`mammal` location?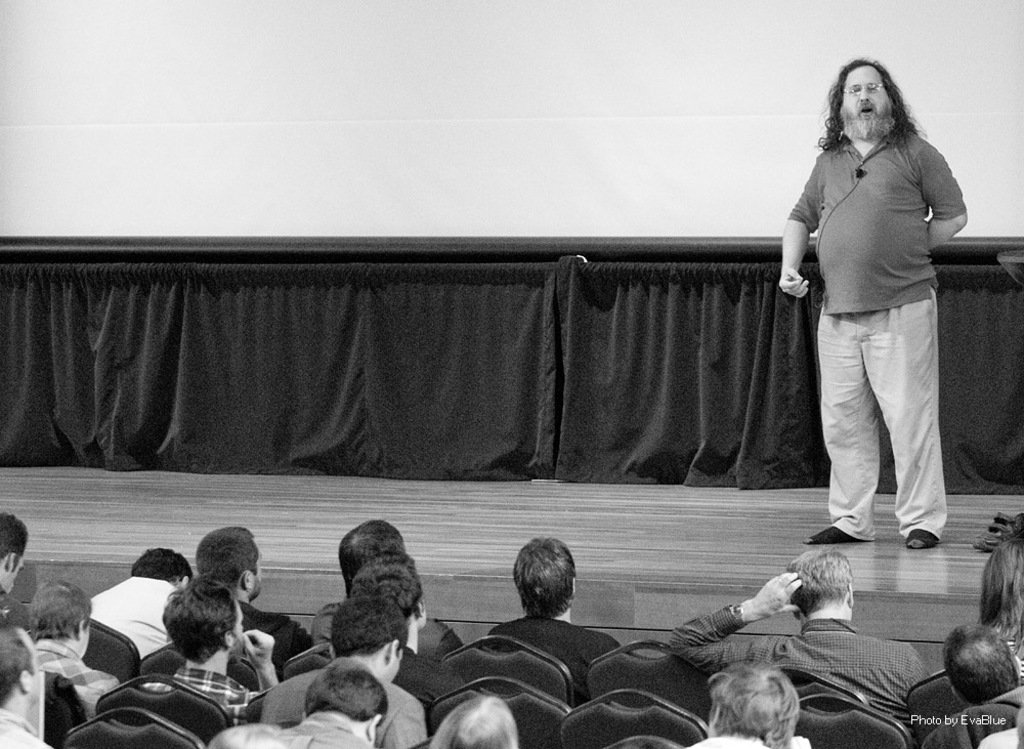
select_region(692, 657, 807, 748)
